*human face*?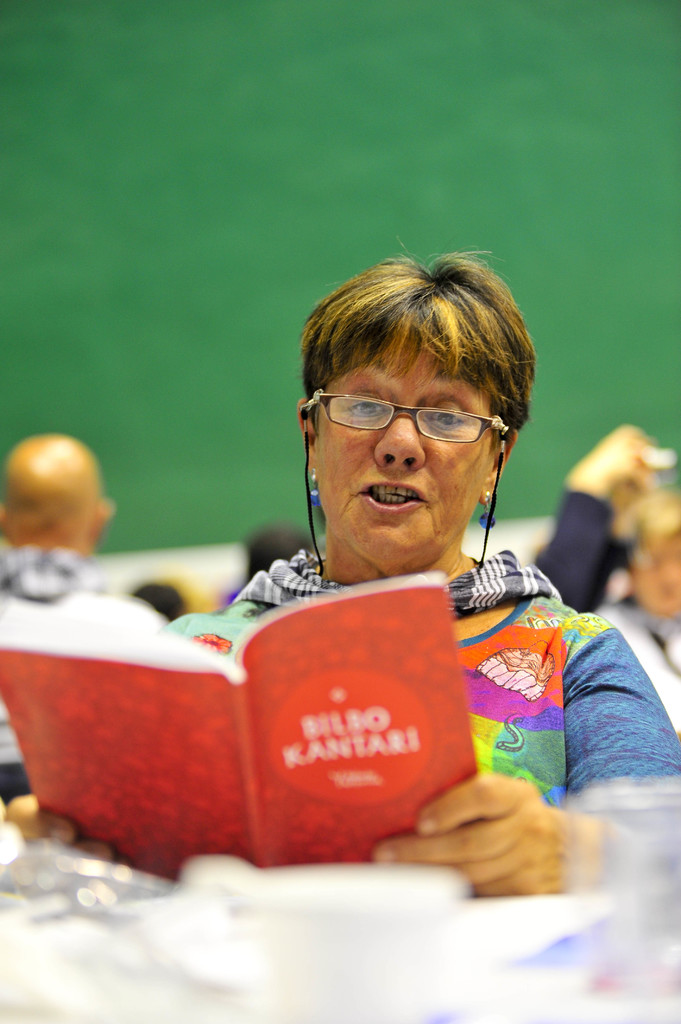
<bbox>319, 337, 493, 563</bbox>
